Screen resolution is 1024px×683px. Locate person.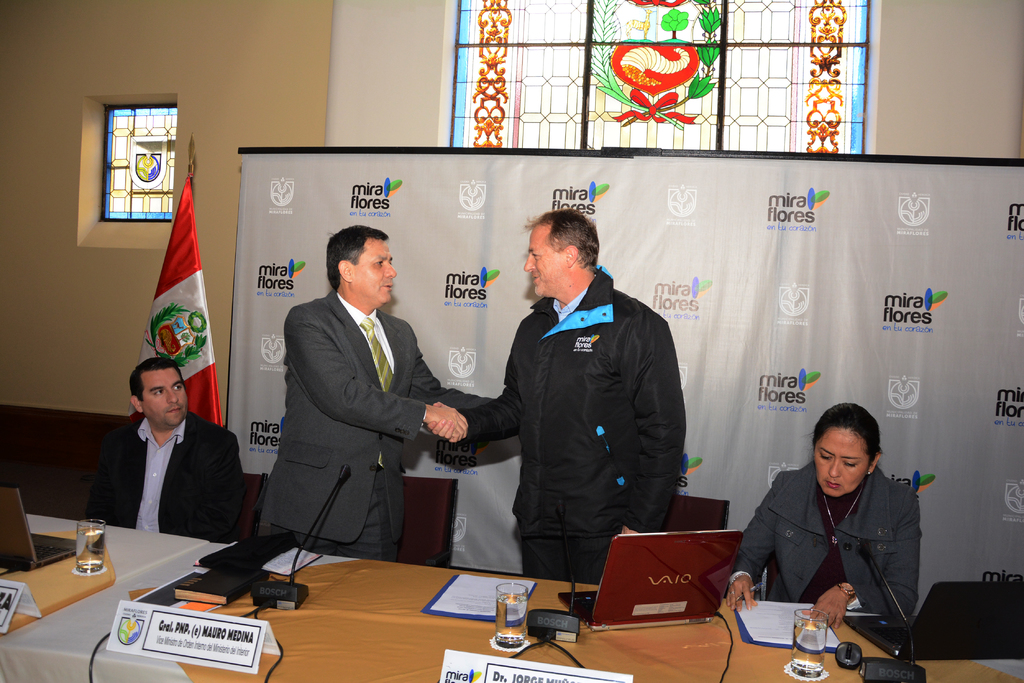
x1=84 y1=360 x2=260 y2=563.
